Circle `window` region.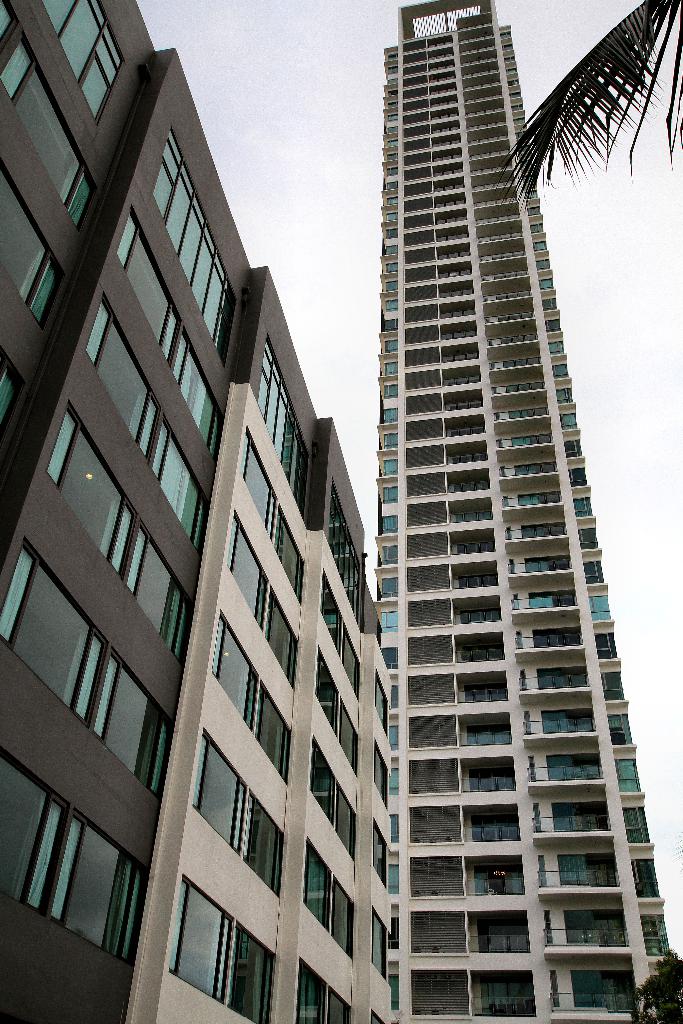
Region: {"left": 453, "top": 569, "right": 497, "bottom": 590}.
